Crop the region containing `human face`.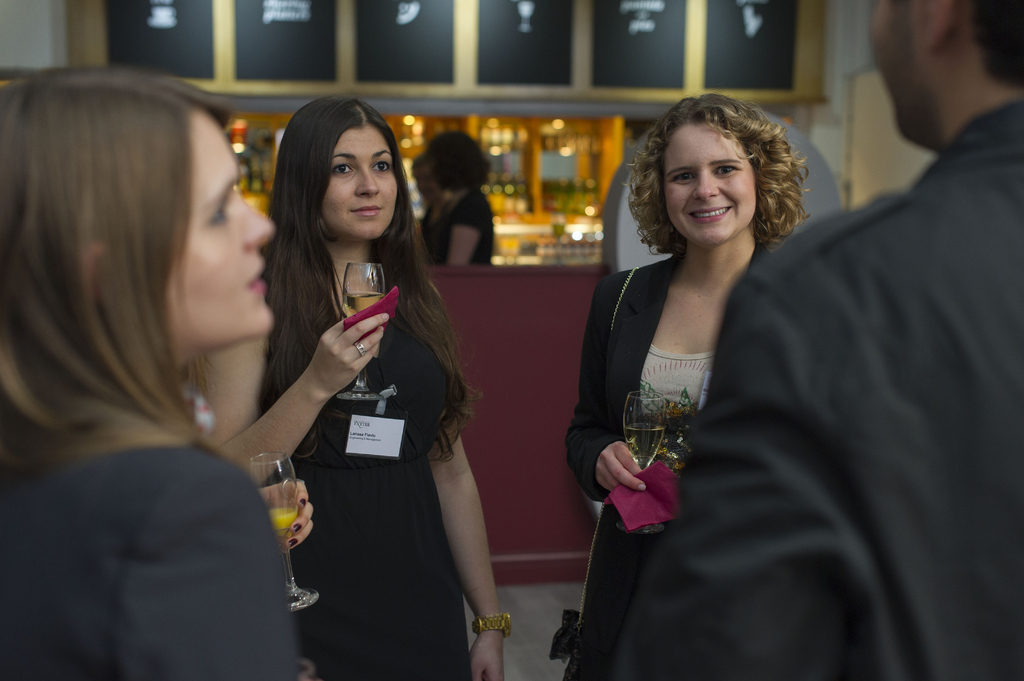
Crop region: bbox=[160, 109, 275, 342].
